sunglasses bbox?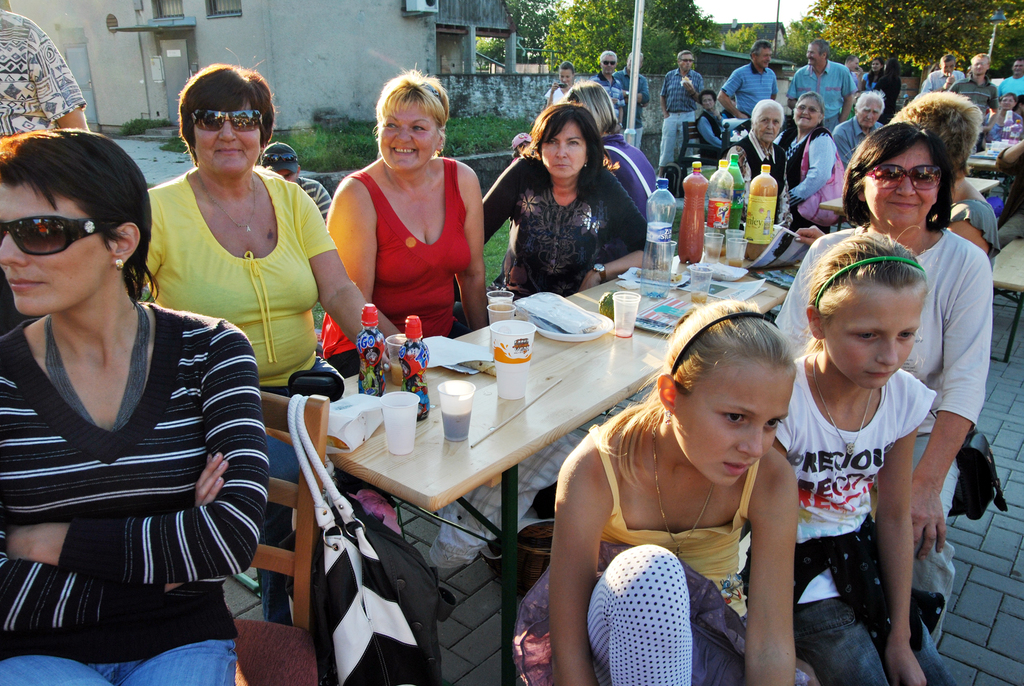
x1=193 y1=110 x2=263 y2=131
